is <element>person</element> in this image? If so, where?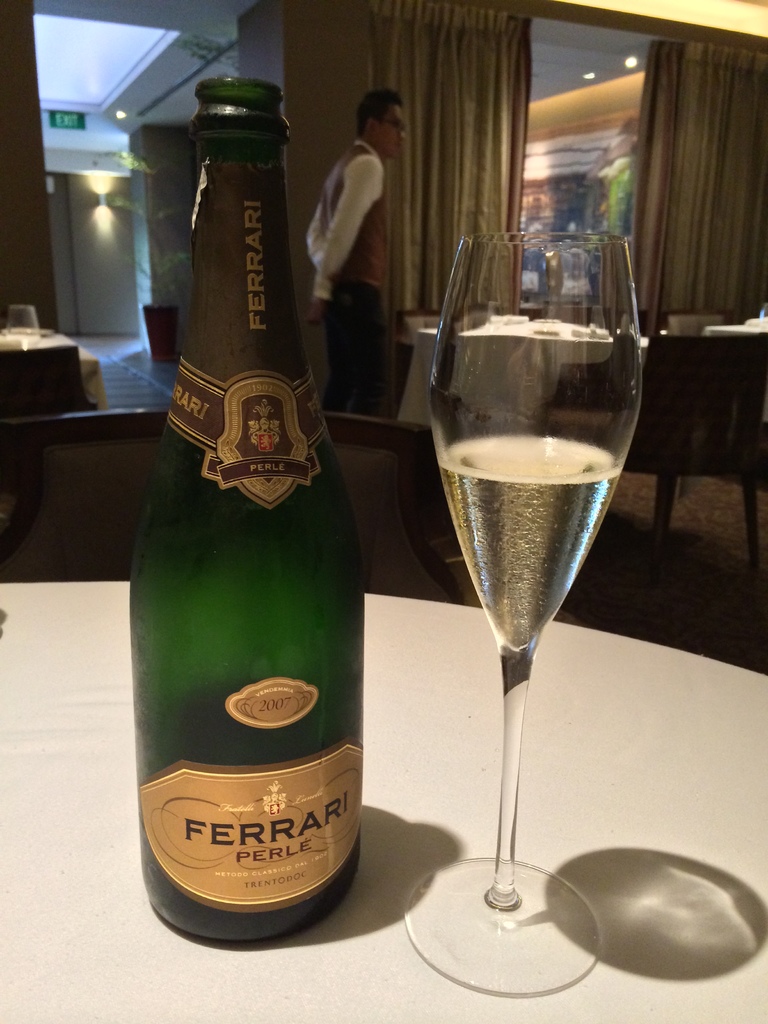
Yes, at box(301, 77, 406, 422).
